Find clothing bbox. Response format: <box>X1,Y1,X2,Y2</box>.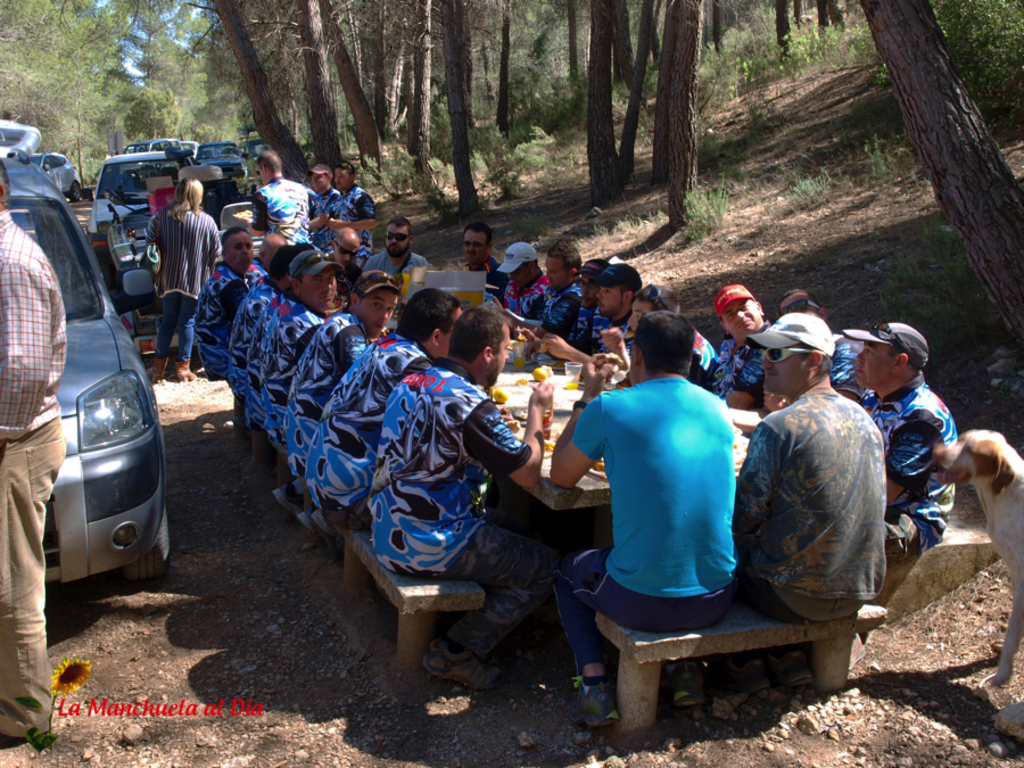
<box>860,370,965,565</box>.
